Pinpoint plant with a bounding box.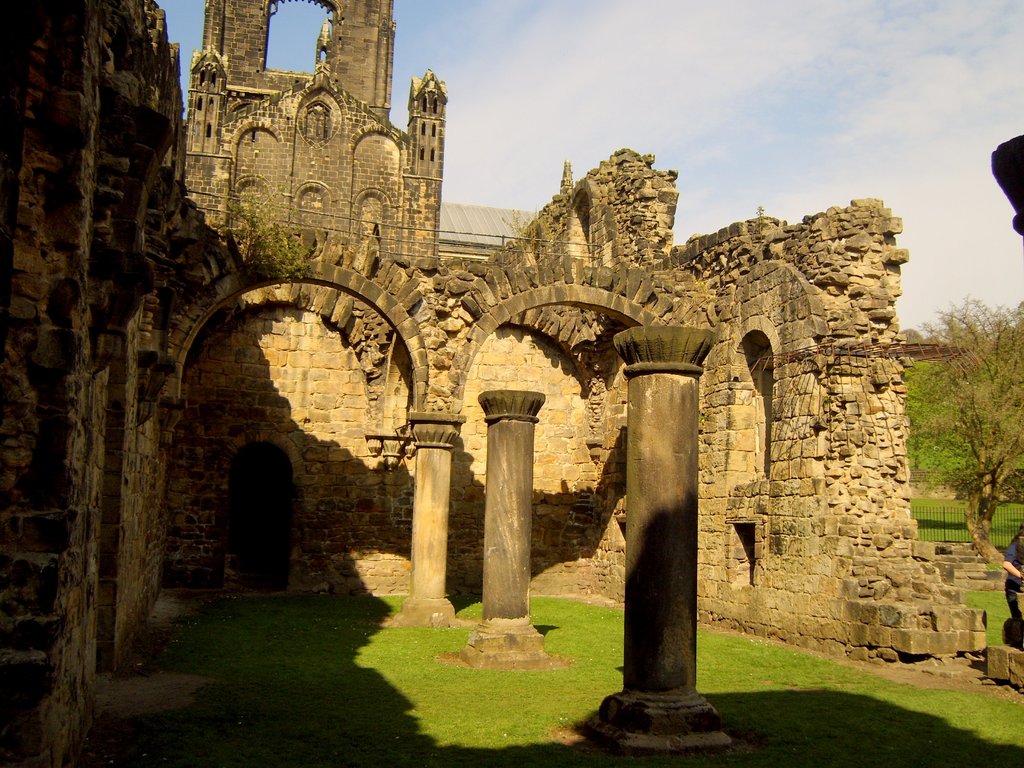
x1=701, y1=279, x2=712, y2=298.
